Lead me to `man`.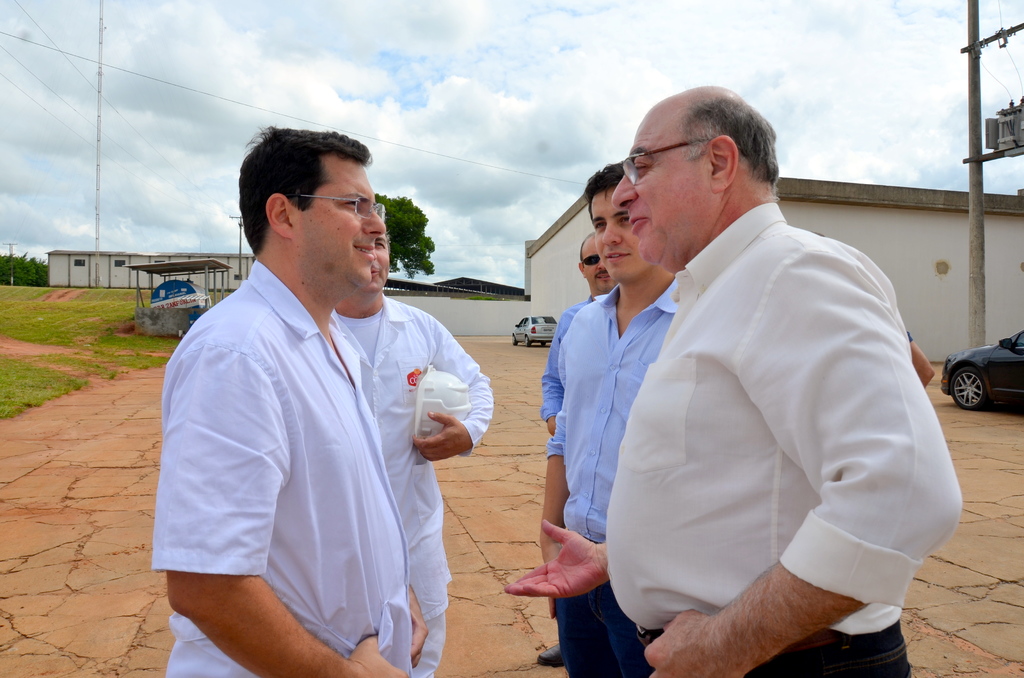
Lead to 328 214 493 677.
